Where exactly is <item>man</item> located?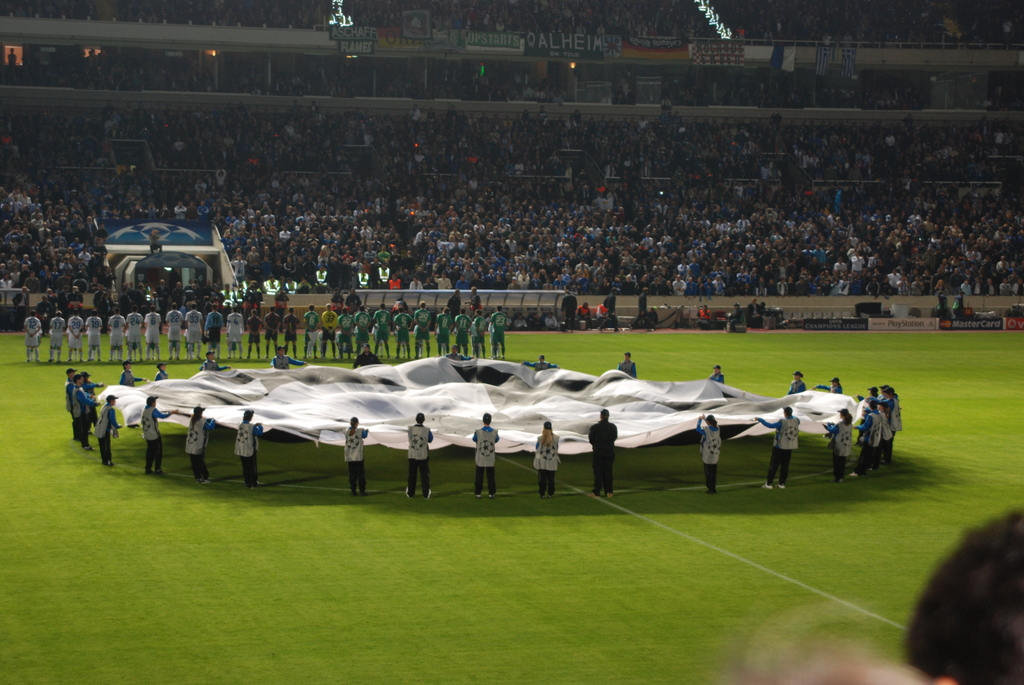
Its bounding box is BBox(123, 301, 144, 363).
